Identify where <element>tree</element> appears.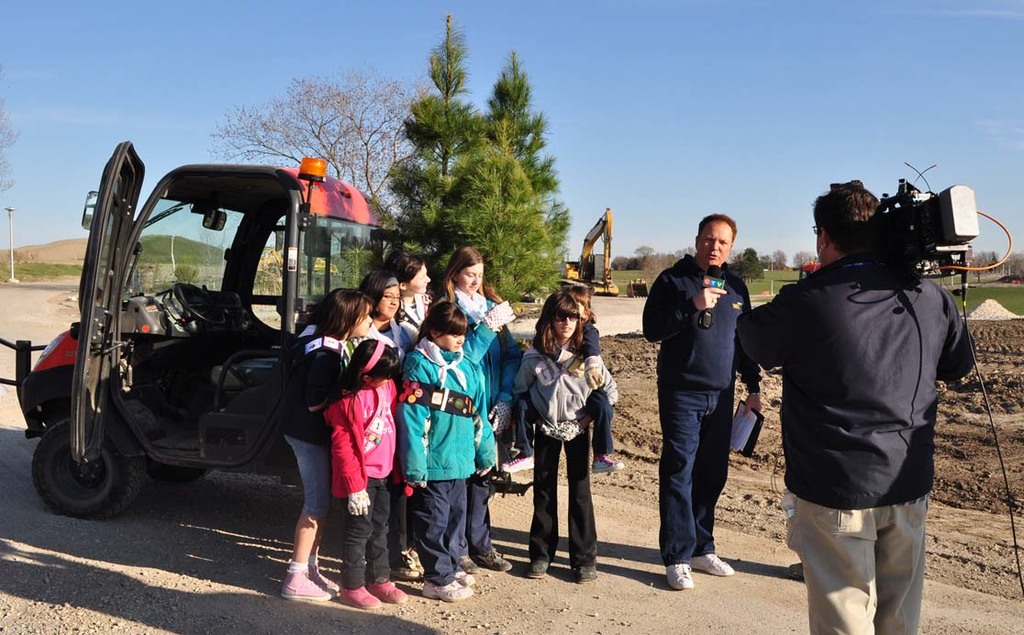
Appears at bbox(376, 6, 550, 317).
